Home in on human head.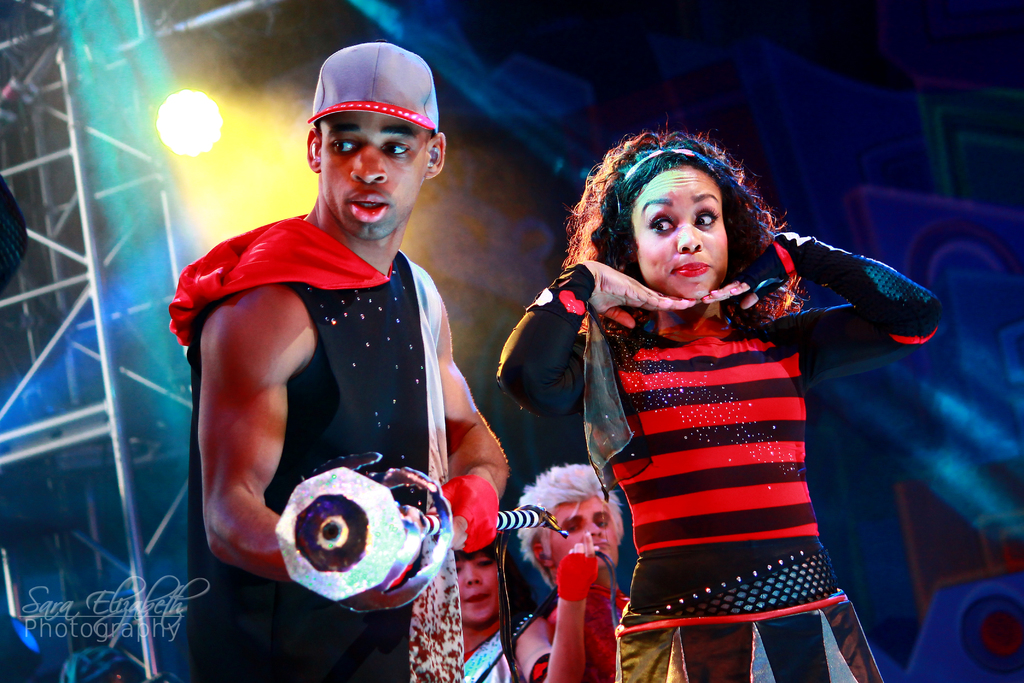
Homed in at (308,43,445,241).
